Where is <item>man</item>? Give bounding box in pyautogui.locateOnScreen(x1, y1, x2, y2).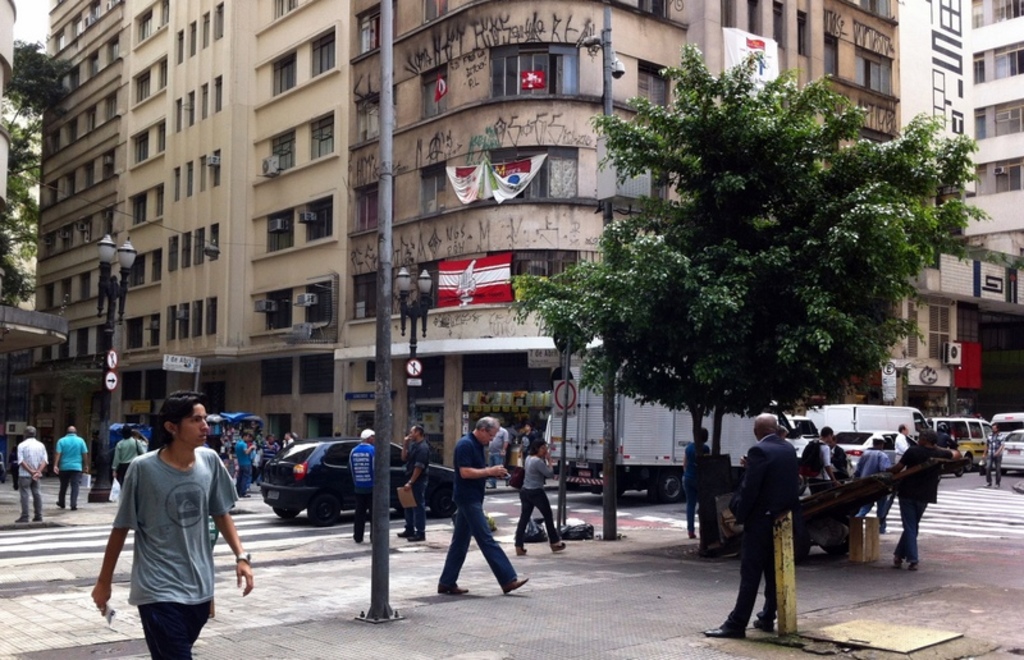
pyautogui.locateOnScreen(705, 409, 797, 633).
